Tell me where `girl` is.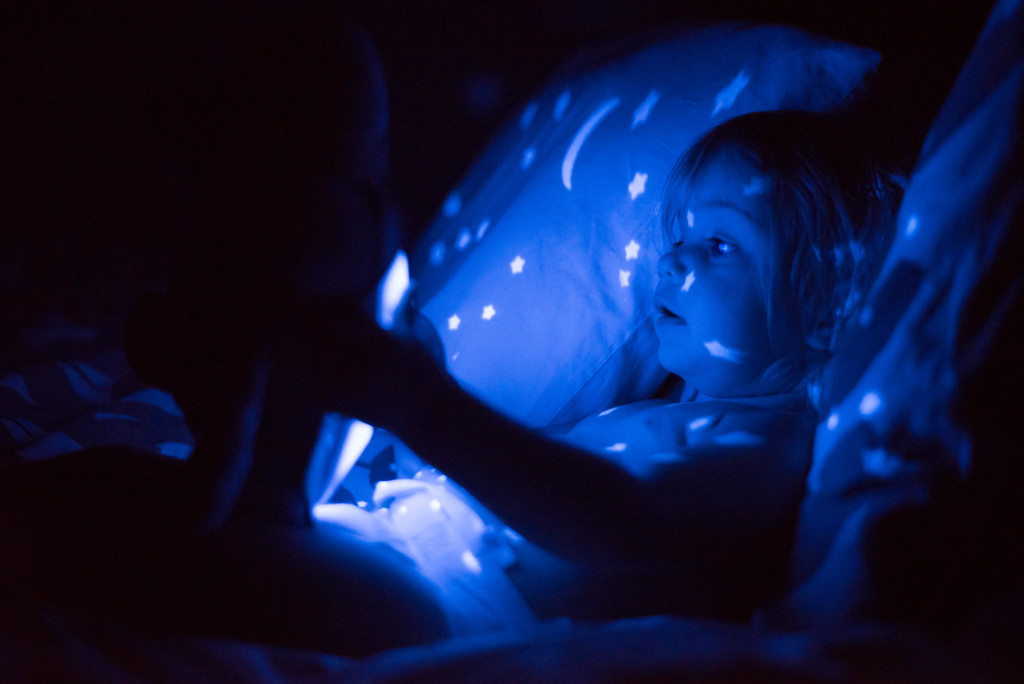
`girl` is at bbox=[3, 97, 900, 672].
